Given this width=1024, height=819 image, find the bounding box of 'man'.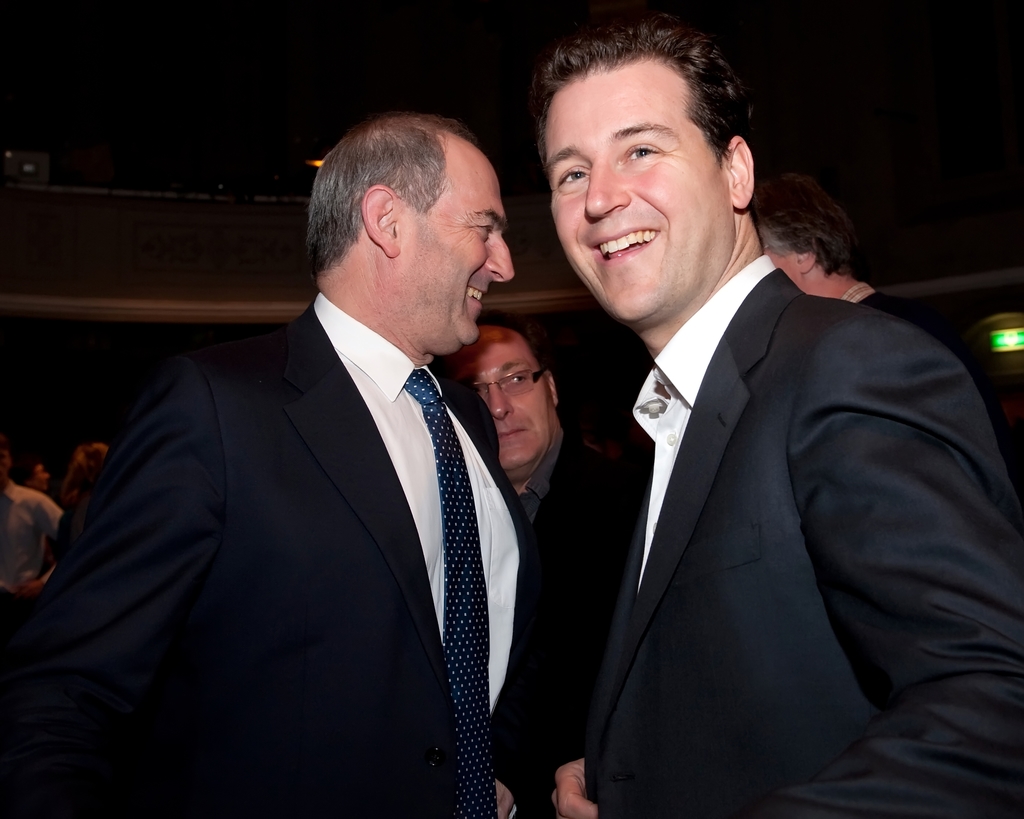
x1=743, y1=172, x2=1007, y2=402.
